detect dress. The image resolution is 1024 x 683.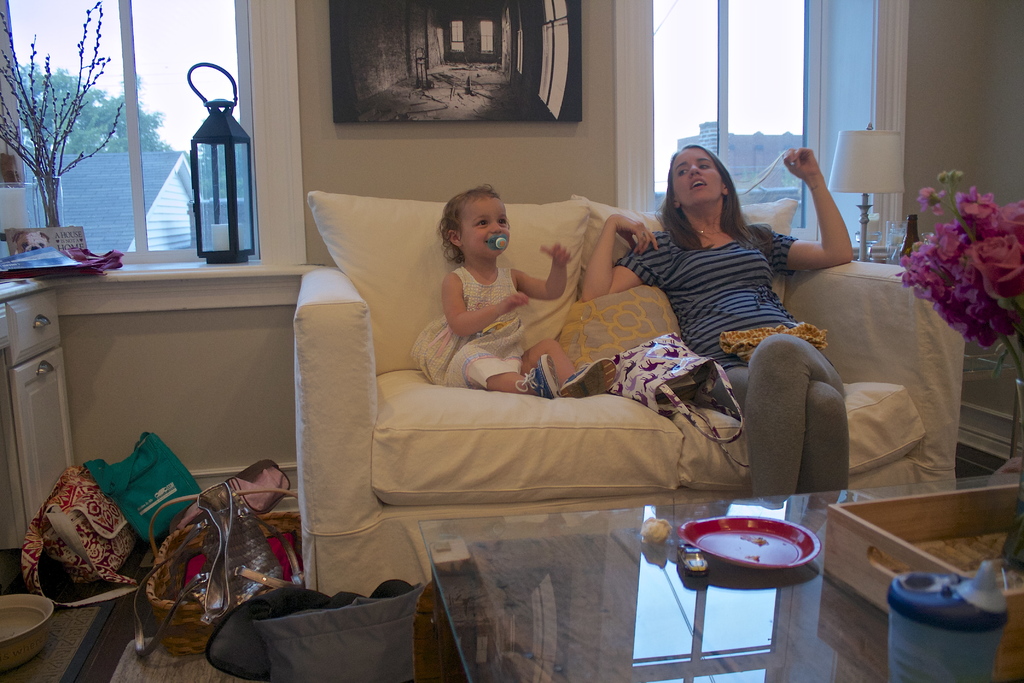
left=409, top=266, right=526, bottom=388.
